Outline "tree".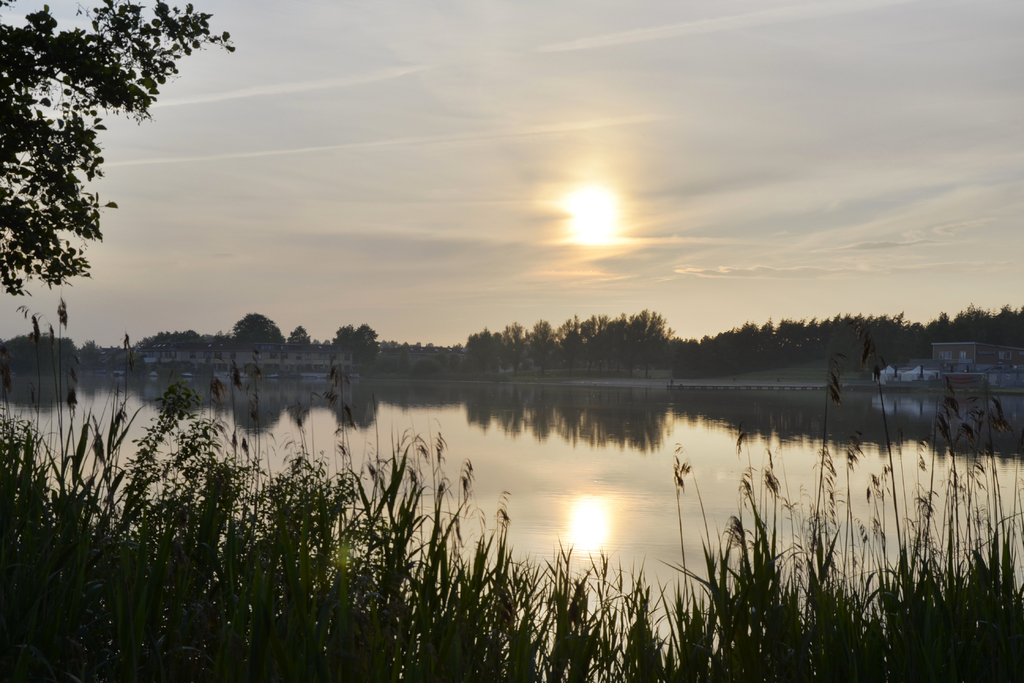
Outline: (676, 300, 1023, 367).
